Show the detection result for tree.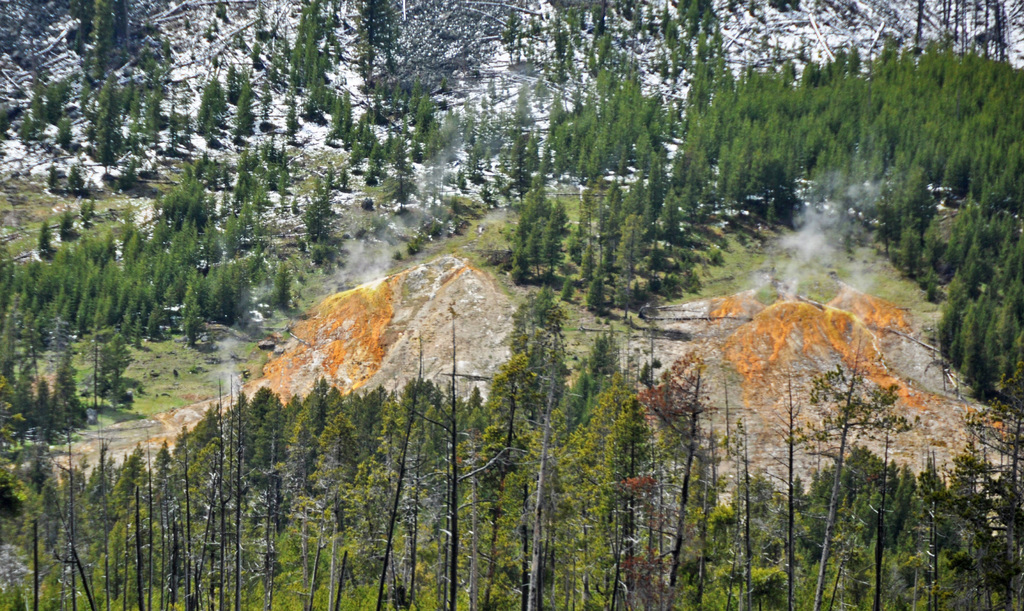
[left=320, top=170, right=335, bottom=193].
